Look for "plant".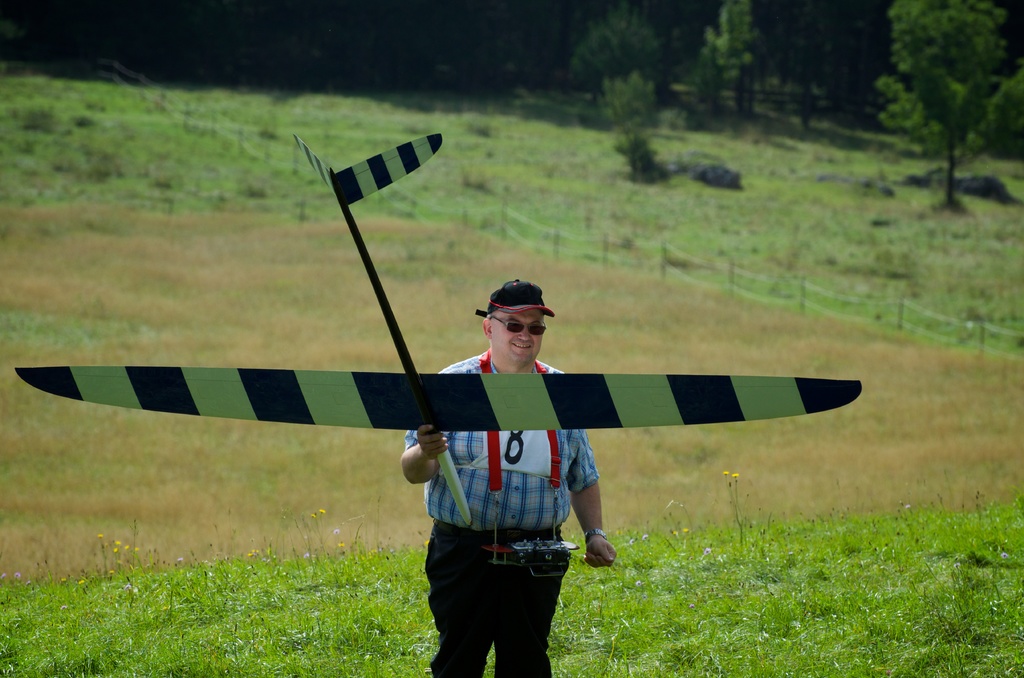
Found: {"x1": 595, "y1": 67, "x2": 662, "y2": 178}.
